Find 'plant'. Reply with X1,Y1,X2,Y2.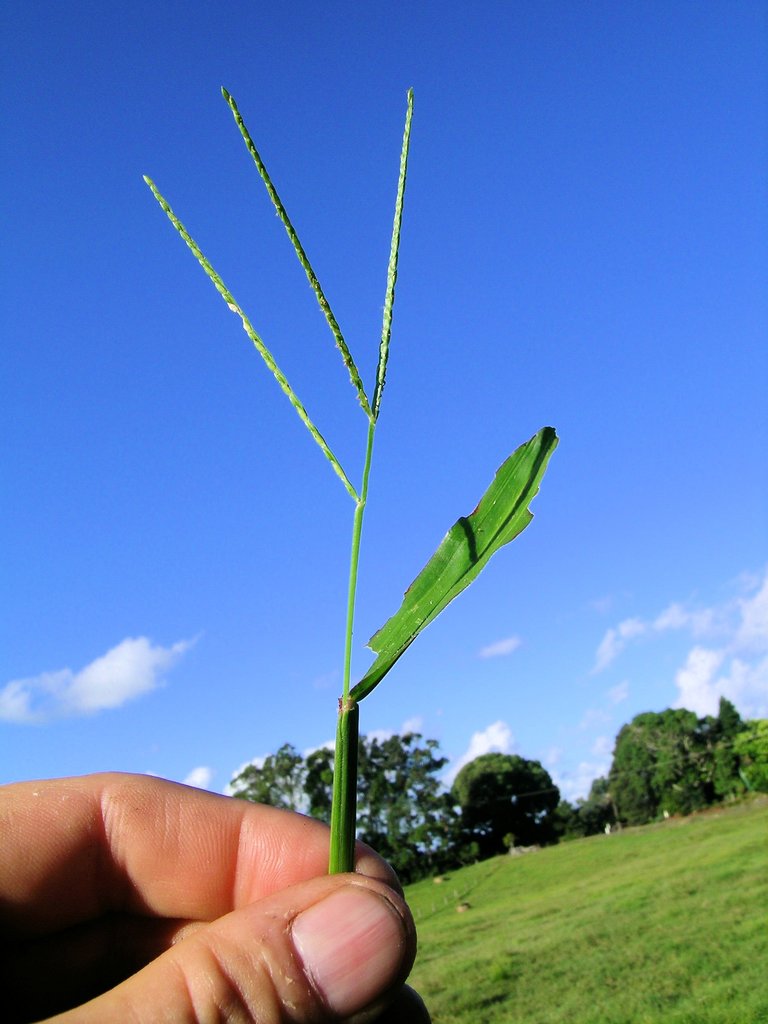
145,81,563,875.
